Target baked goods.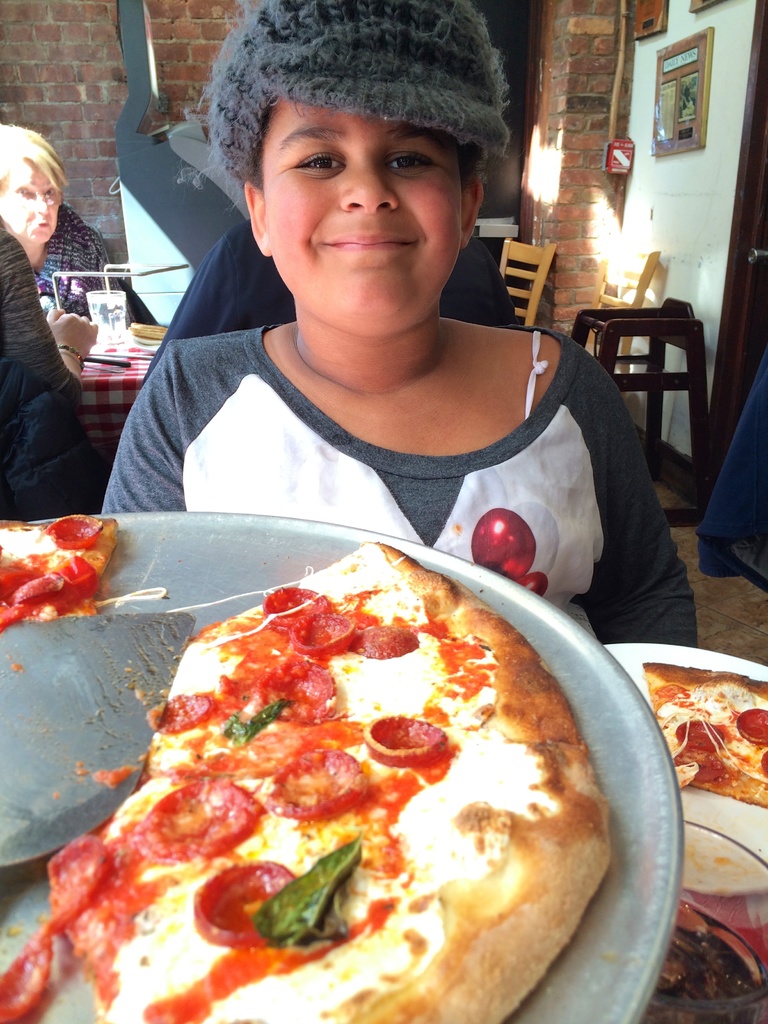
Target region: {"x1": 42, "y1": 538, "x2": 612, "y2": 1023}.
